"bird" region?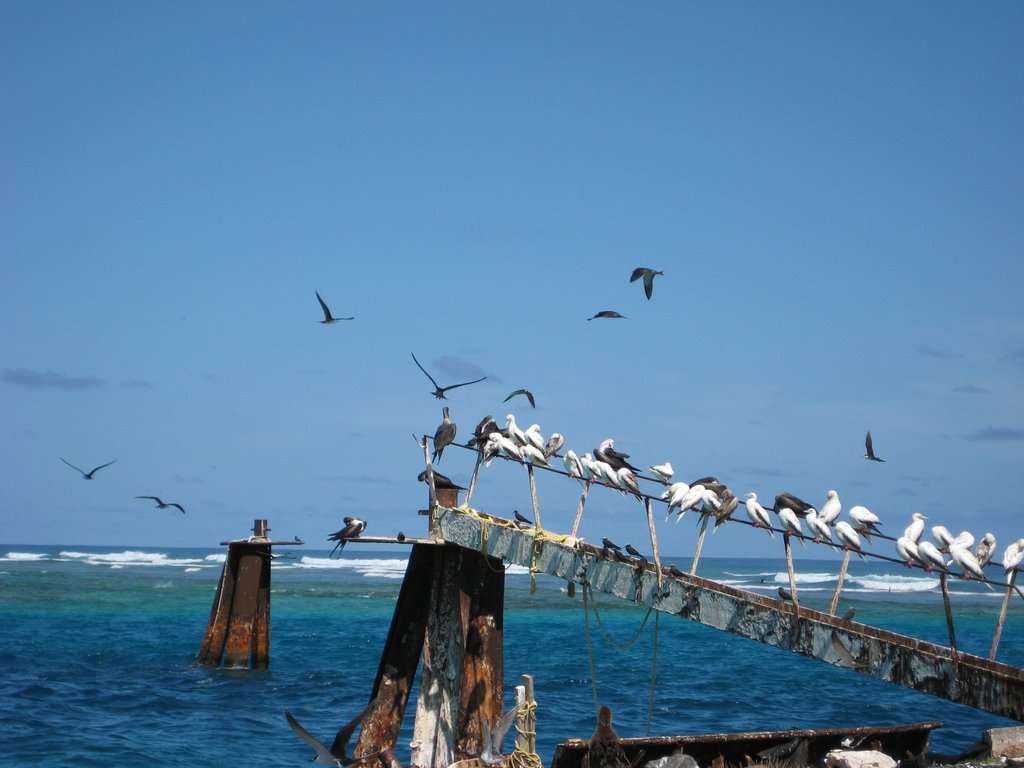
[626,266,667,303]
